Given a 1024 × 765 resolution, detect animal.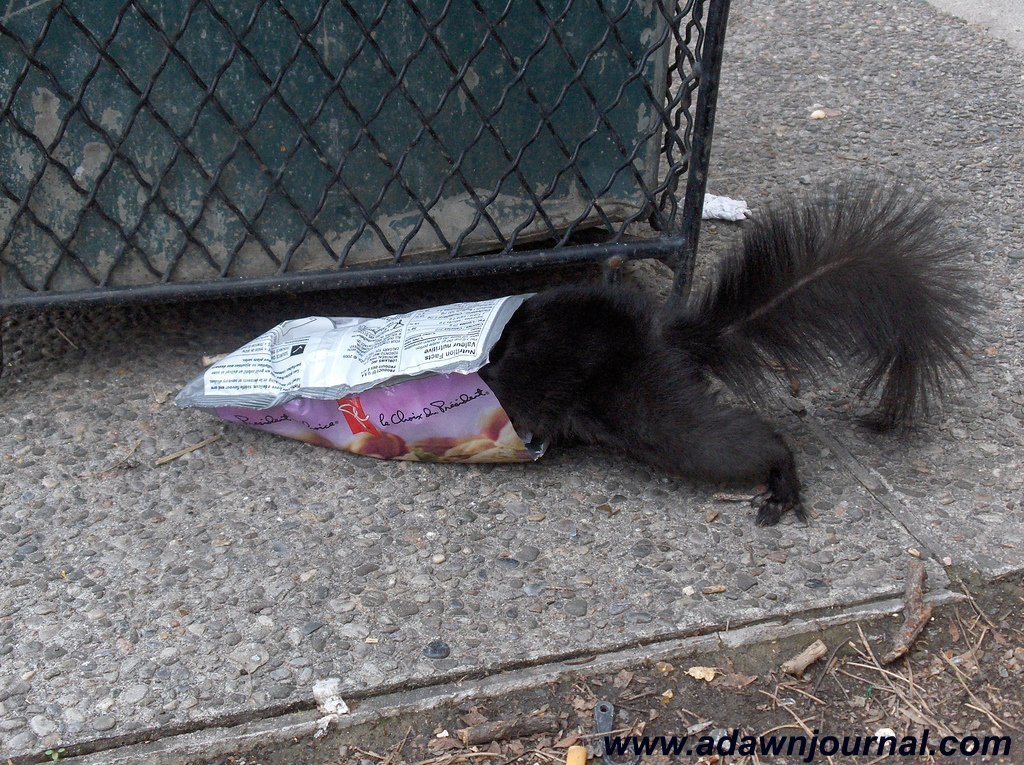
bbox(461, 174, 991, 532).
